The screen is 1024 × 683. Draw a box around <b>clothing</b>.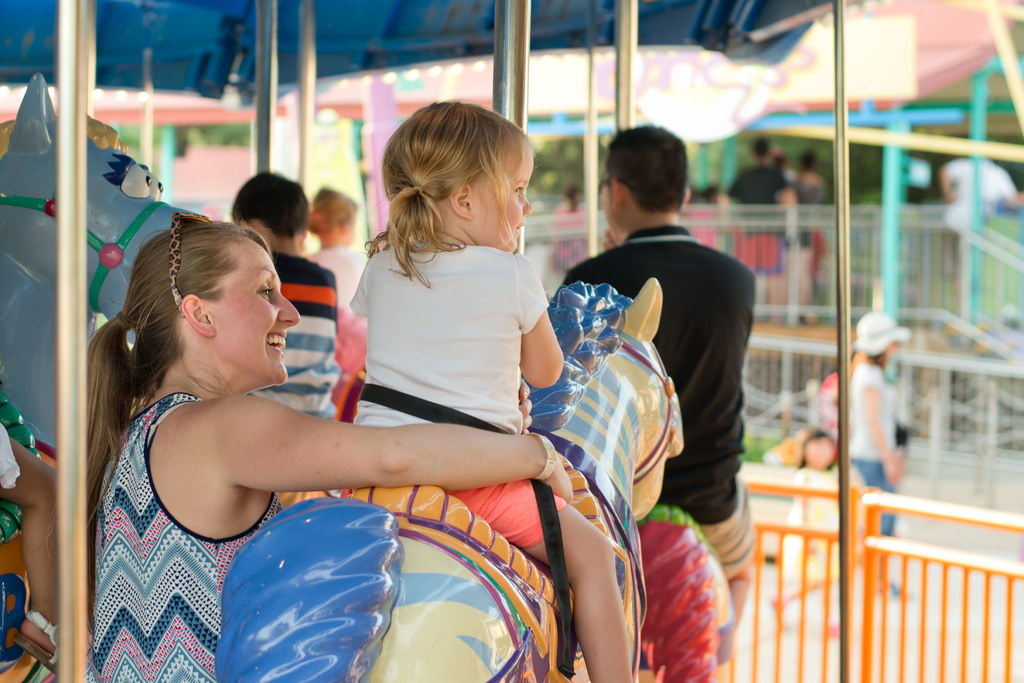
844,364,899,572.
